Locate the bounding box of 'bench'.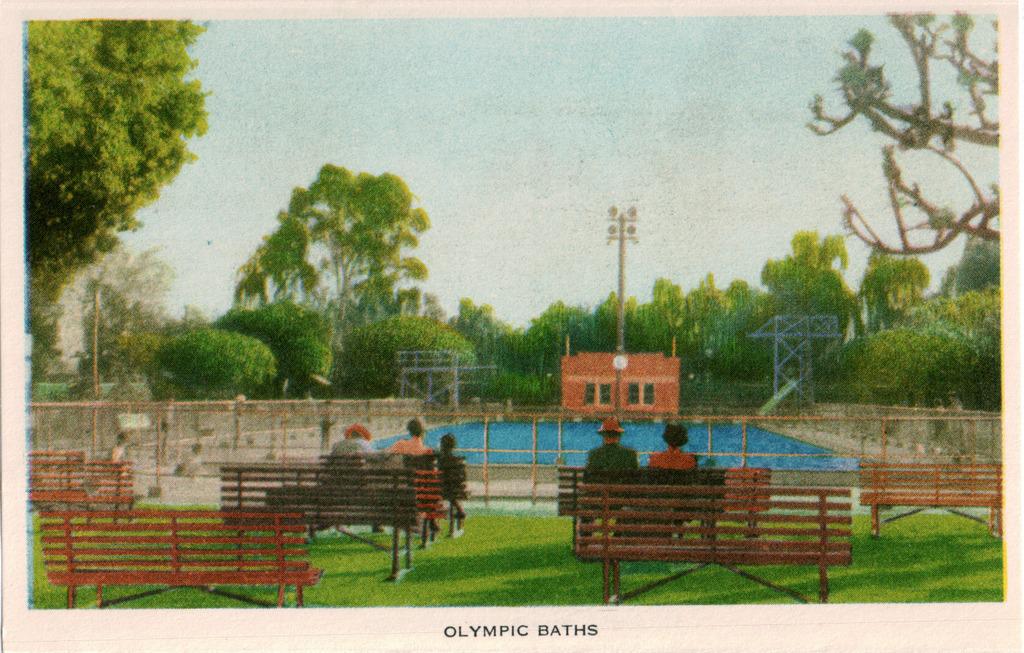
Bounding box: x1=323, y1=451, x2=466, y2=539.
